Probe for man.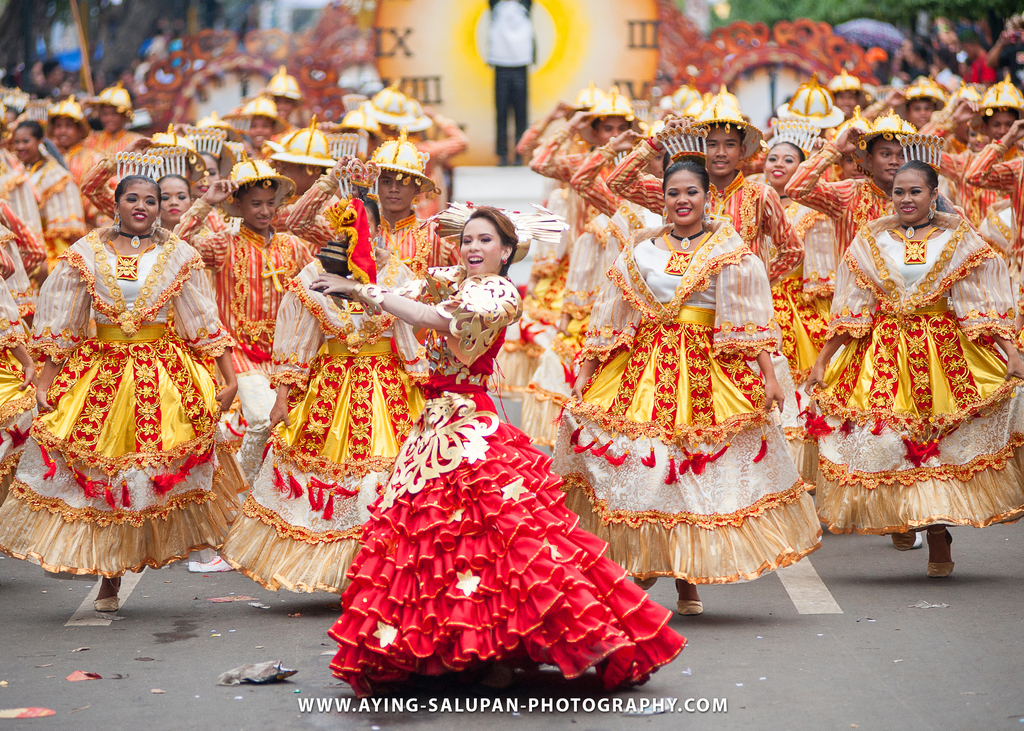
Probe result: x1=531 y1=99 x2=645 y2=365.
